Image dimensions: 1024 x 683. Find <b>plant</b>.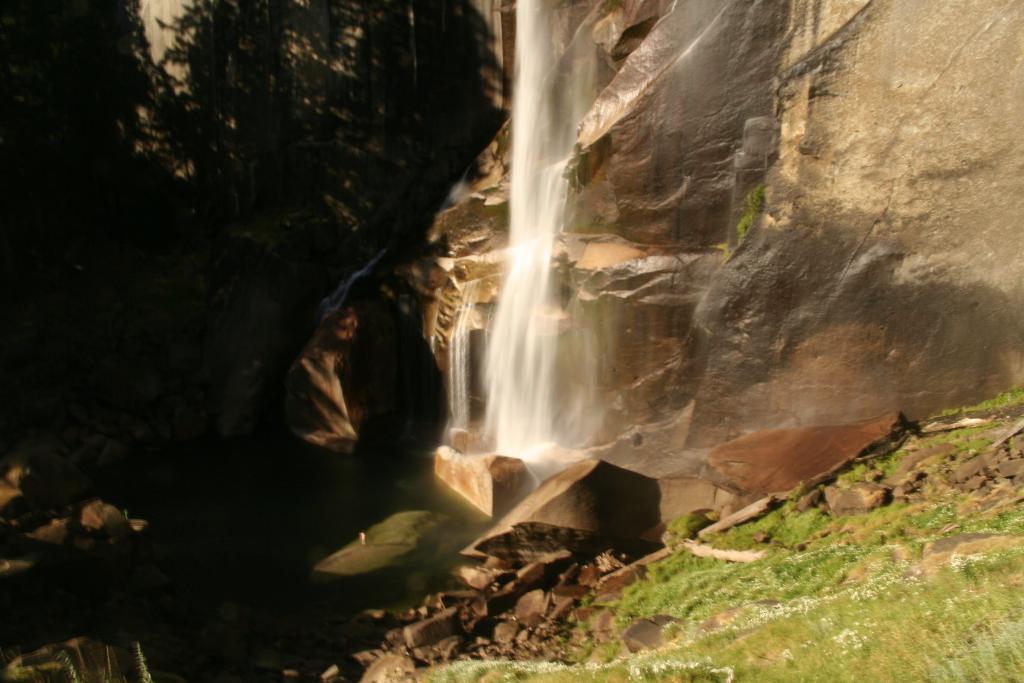
{"x1": 739, "y1": 213, "x2": 752, "y2": 247}.
